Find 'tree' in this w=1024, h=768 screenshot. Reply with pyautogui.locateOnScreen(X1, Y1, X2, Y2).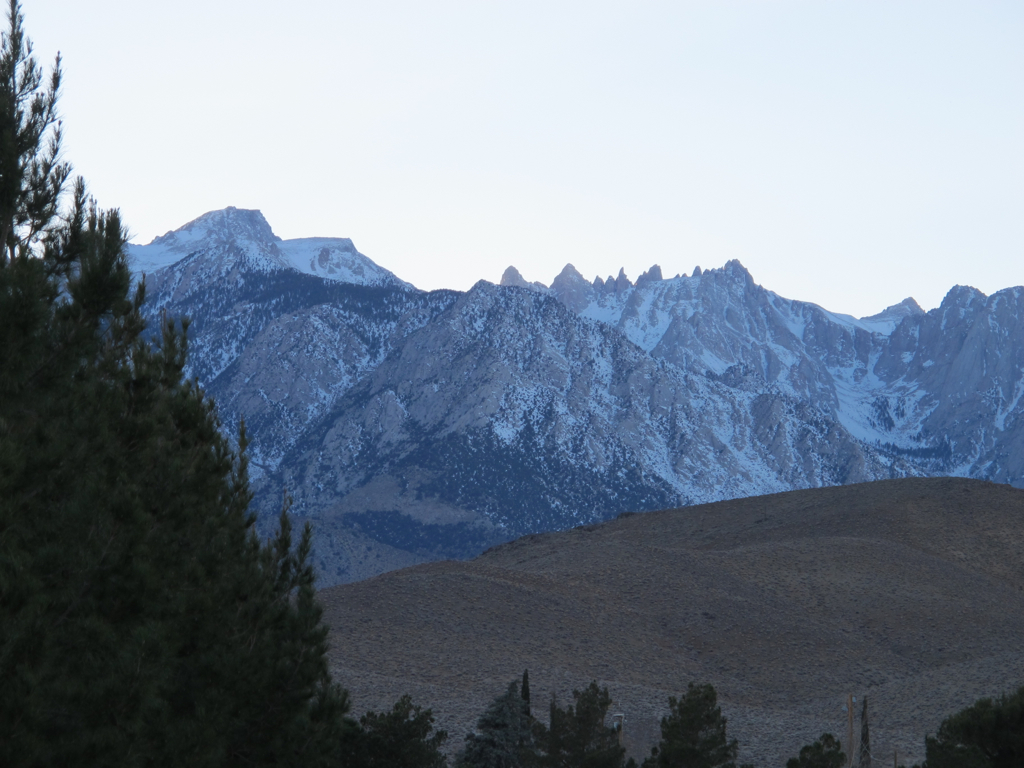
pyautogui.locateOnScreen(0, 0, 351, 767).
